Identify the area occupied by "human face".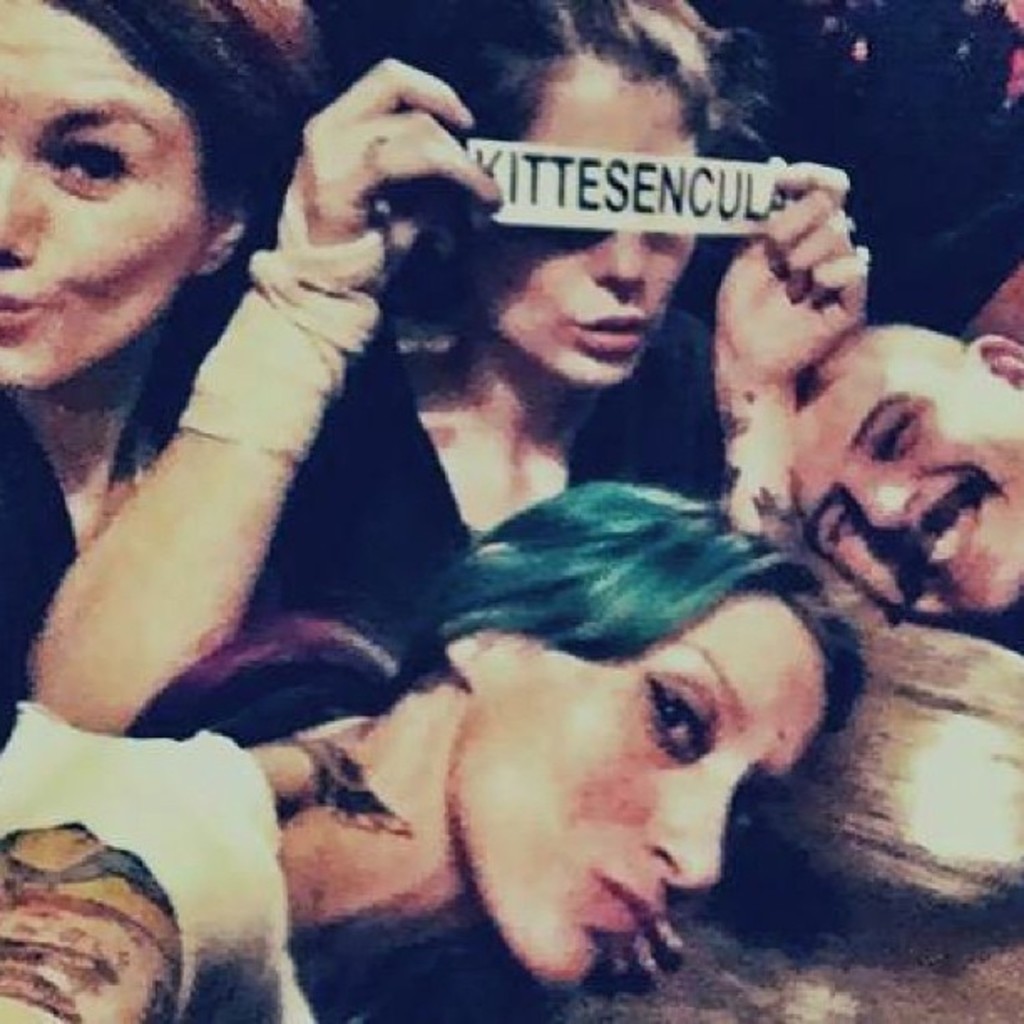
Area: locate(788, 338, 1022, 617).
